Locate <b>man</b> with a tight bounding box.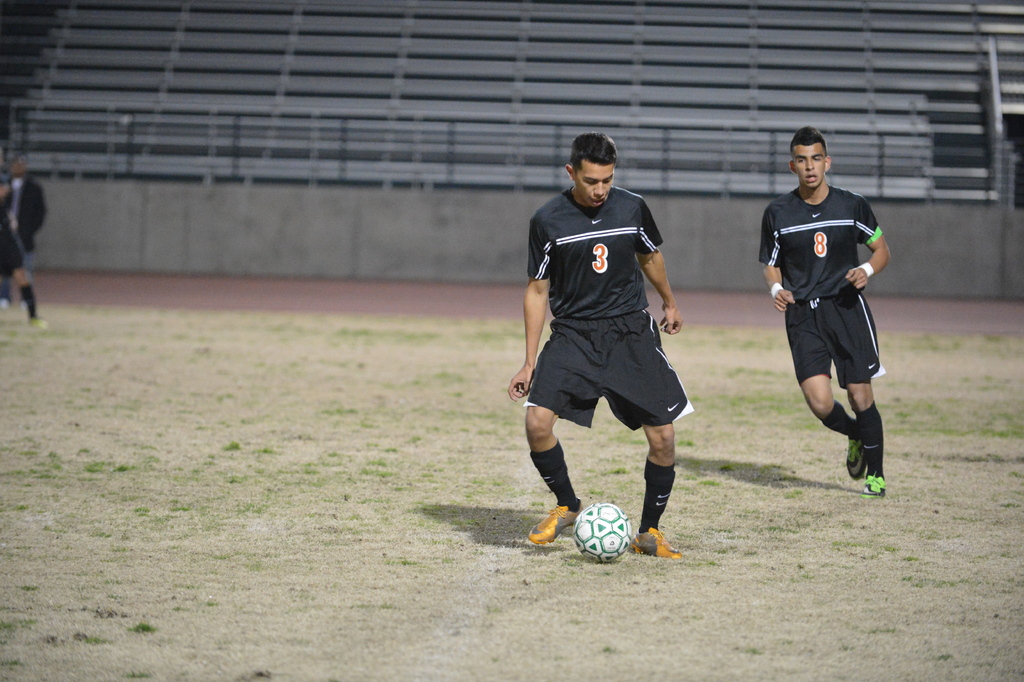
select_region(1, 160, 49, 308).
